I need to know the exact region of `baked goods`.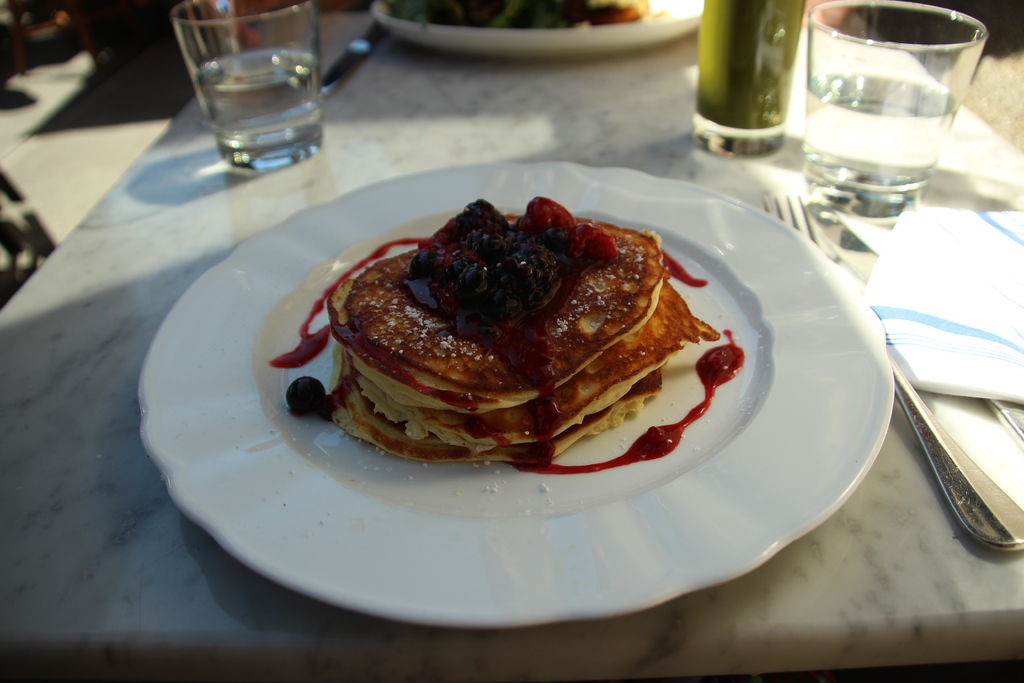
Region: x1=324, y1=195, x2=717, y2=475.
